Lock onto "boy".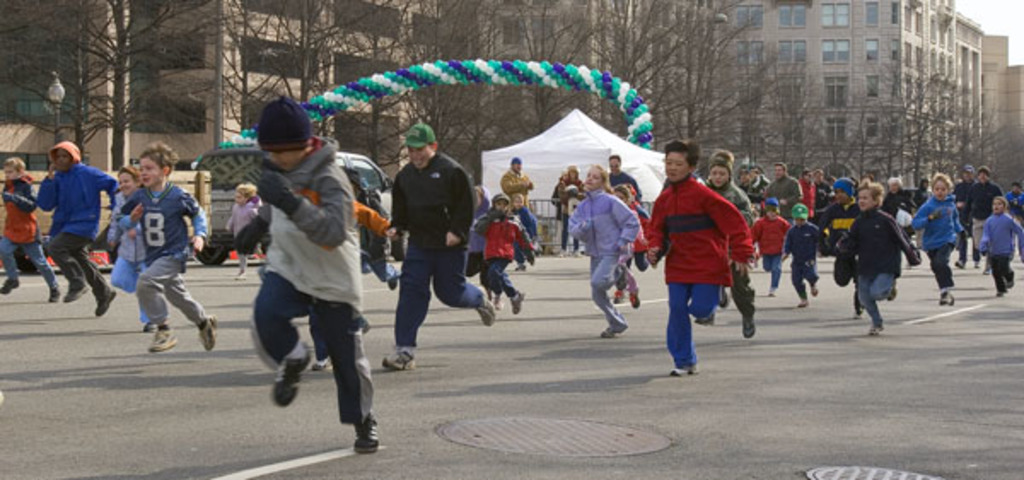
Locked: 0/157/60/304.
